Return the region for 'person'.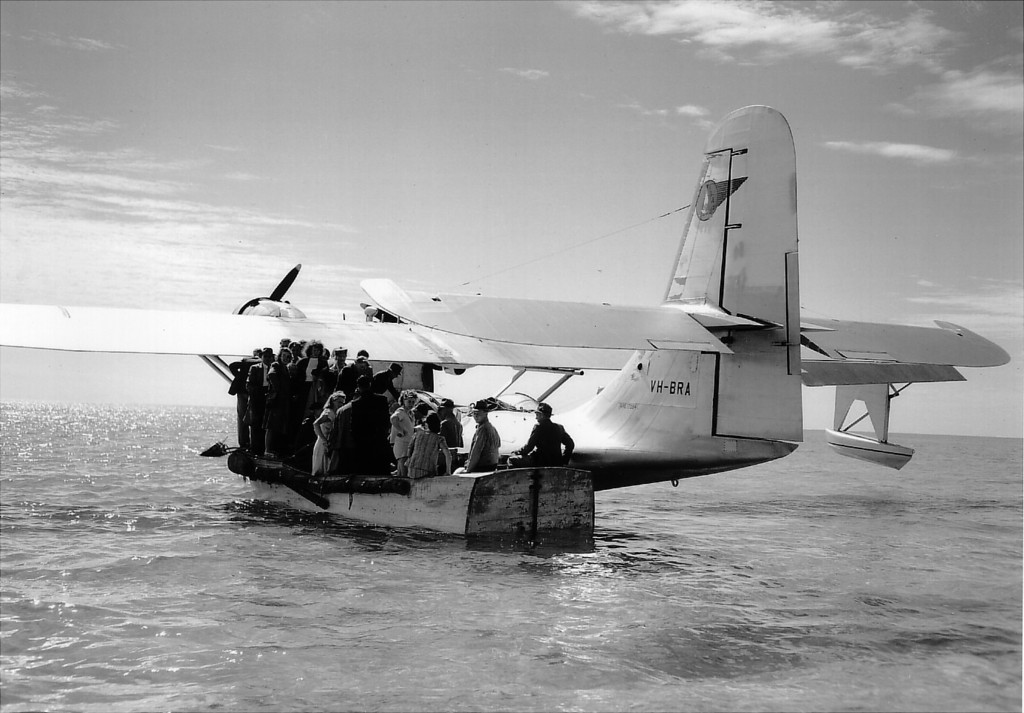
[462, 409, 502, 483].
